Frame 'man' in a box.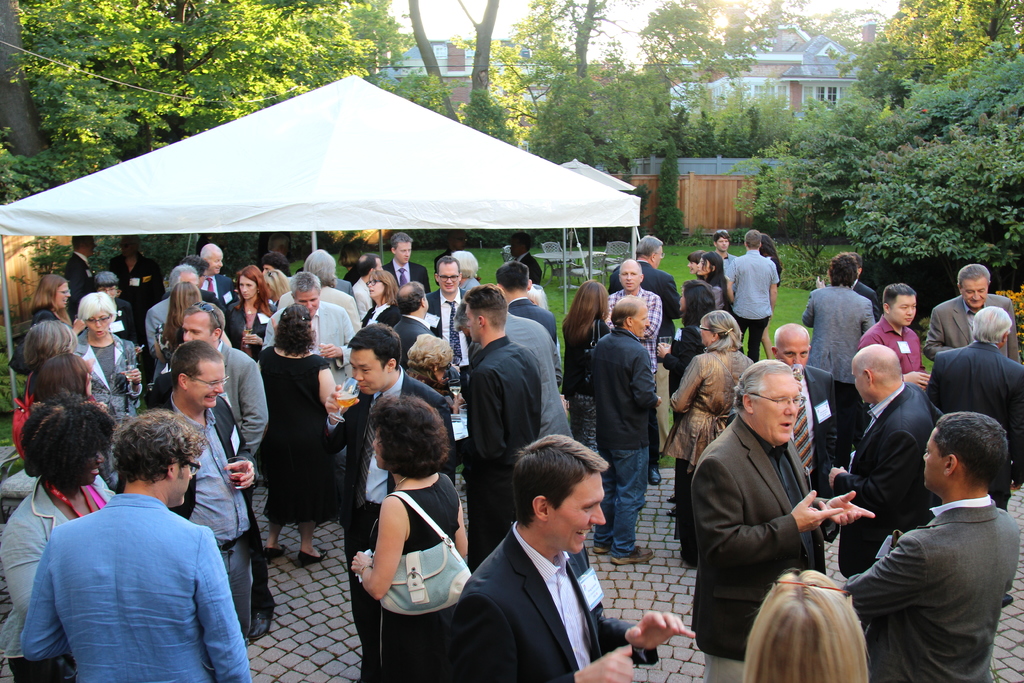
[602,259,661,487].
